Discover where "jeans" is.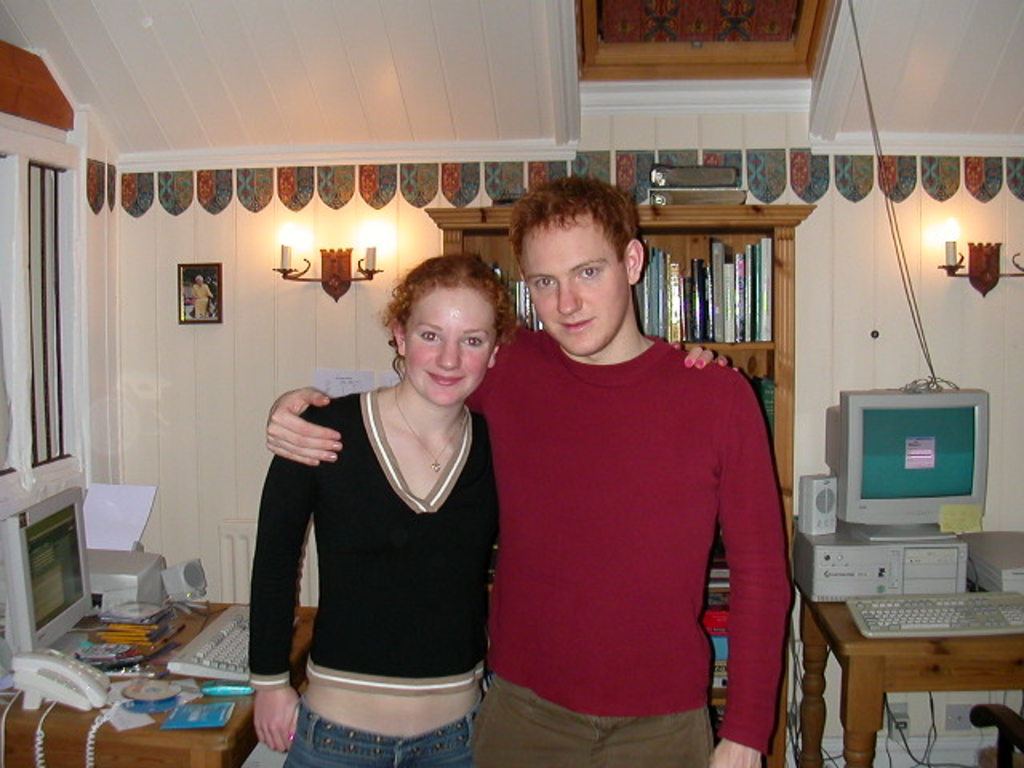
Discovered at rect(475, 674, 717, 763).
